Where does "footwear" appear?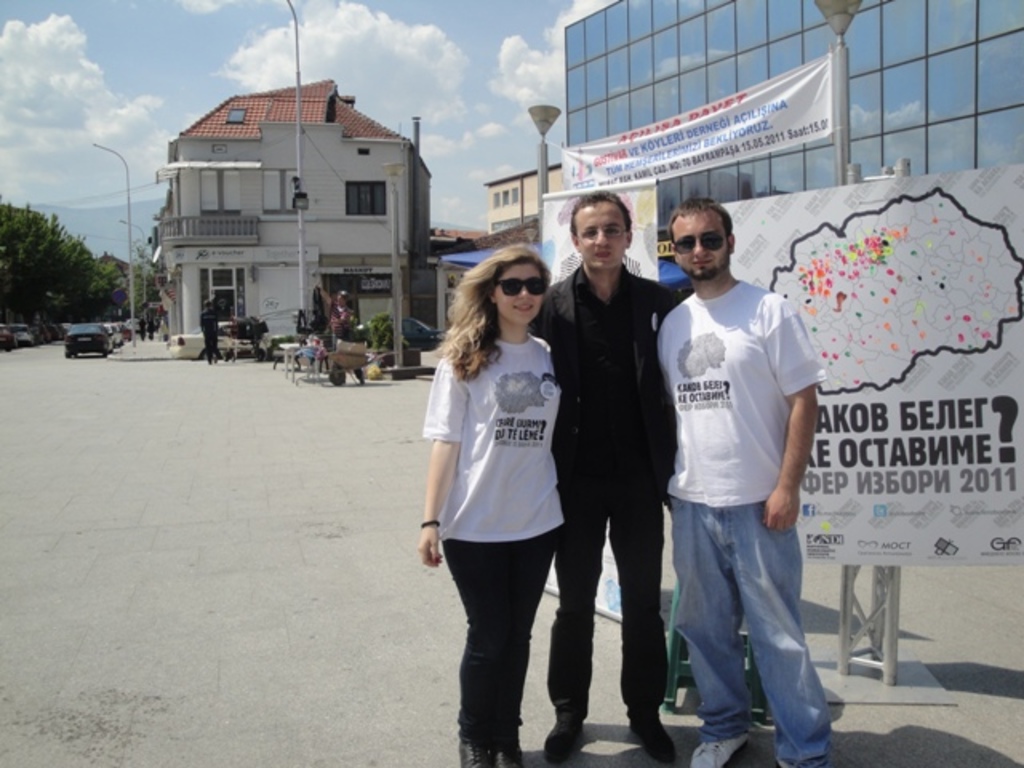
Appears at region(630, 717, 677, 762).
